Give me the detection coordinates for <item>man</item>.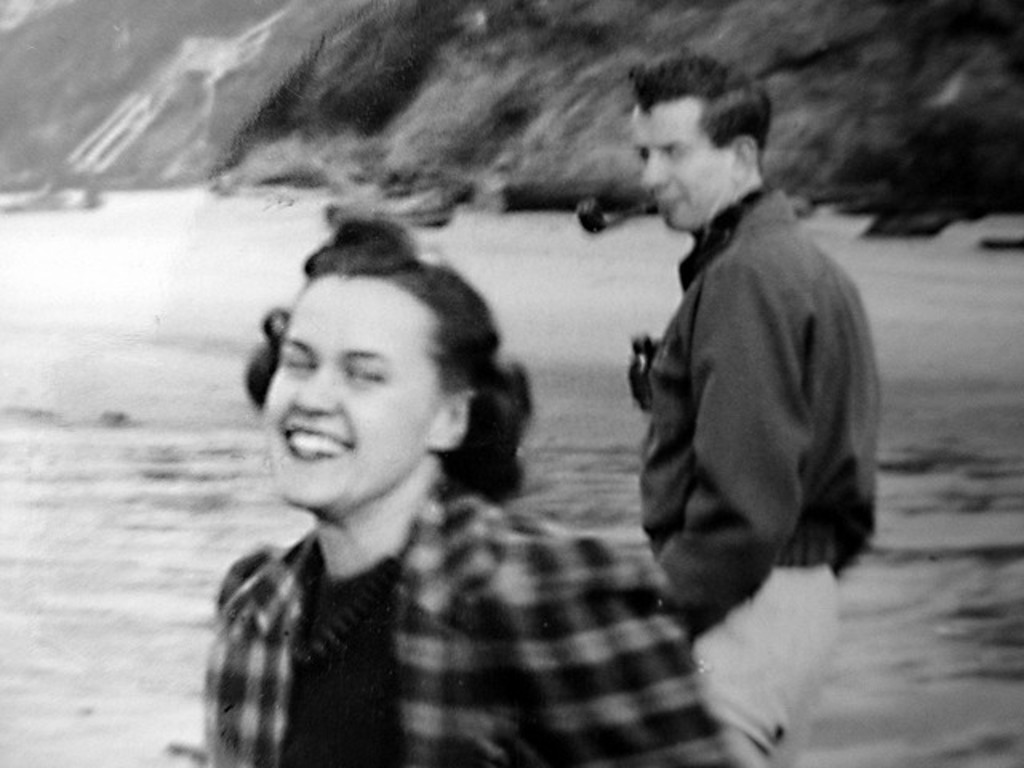
651 53 880 763.
